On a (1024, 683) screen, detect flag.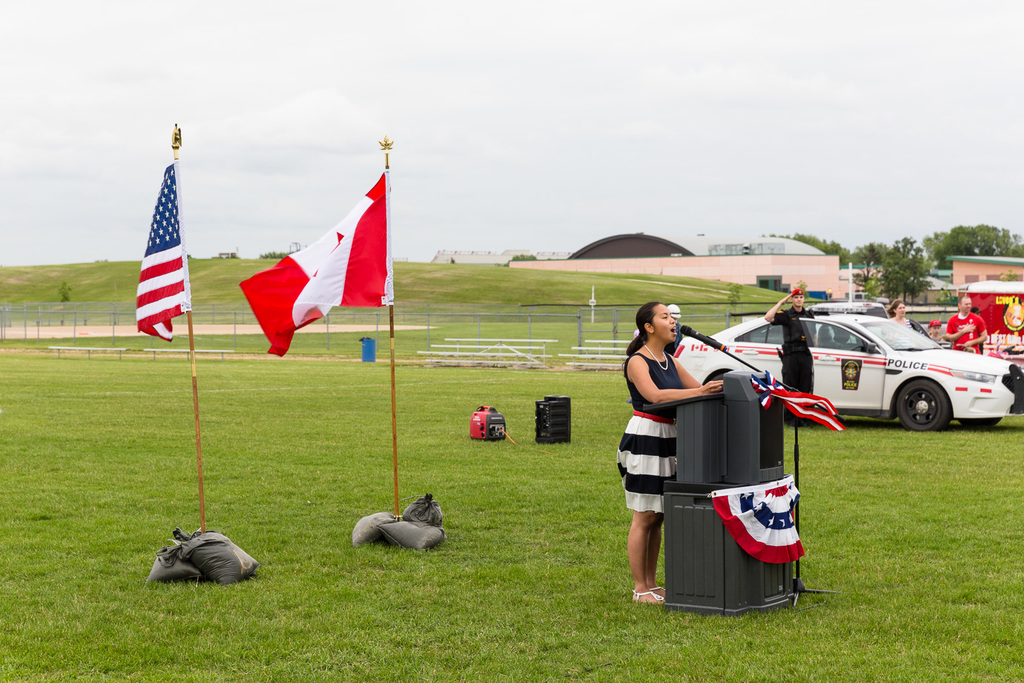
left=786, top=406, right=845, bottom=436.
